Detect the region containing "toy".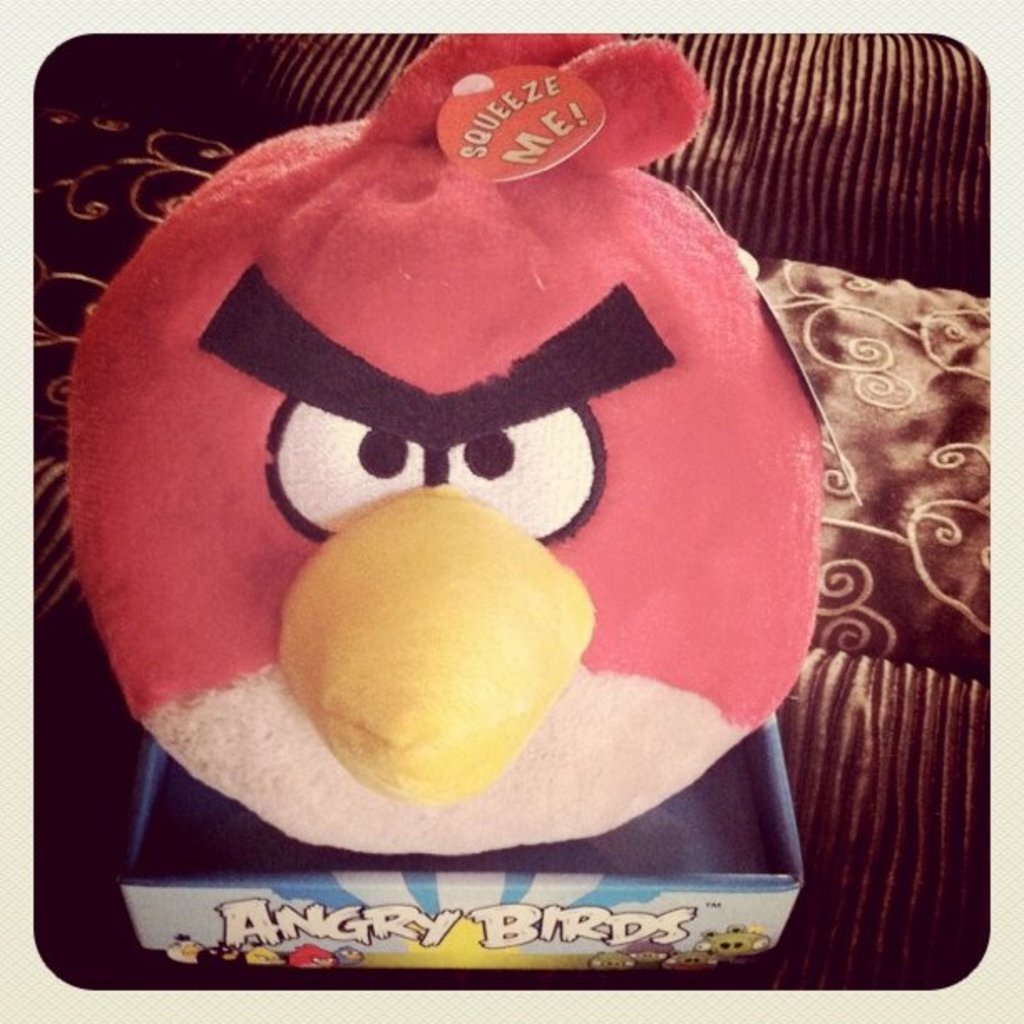
{"x1": 196, "y1": 937, "x2": 246, "y2": 969}.
